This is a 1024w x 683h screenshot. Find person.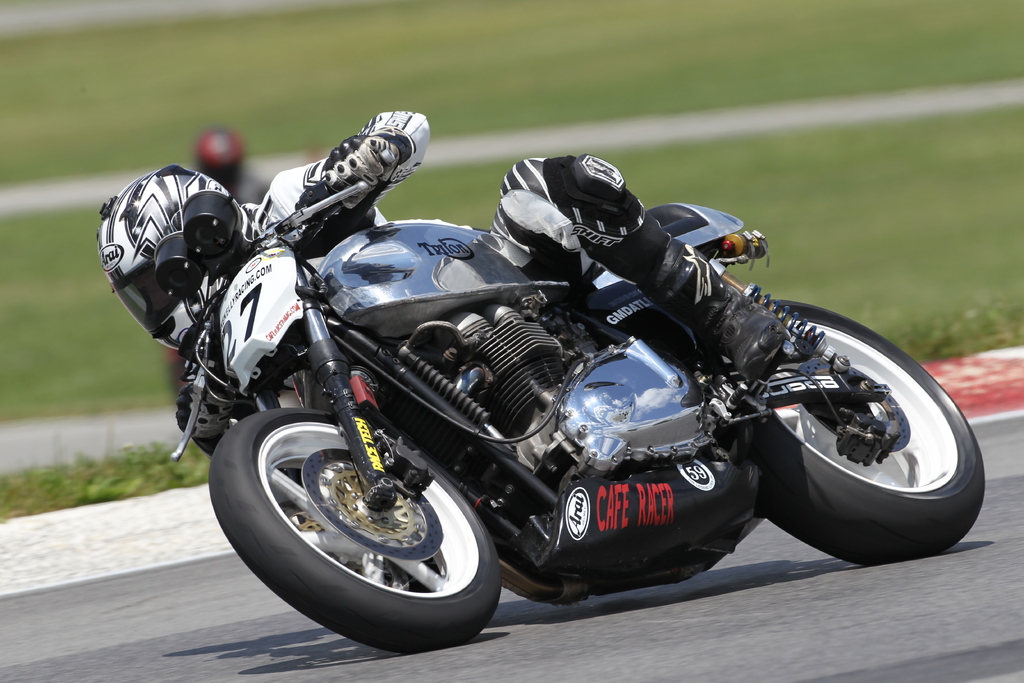
Bounding box: l=97, t=105, r=790, b=379.
